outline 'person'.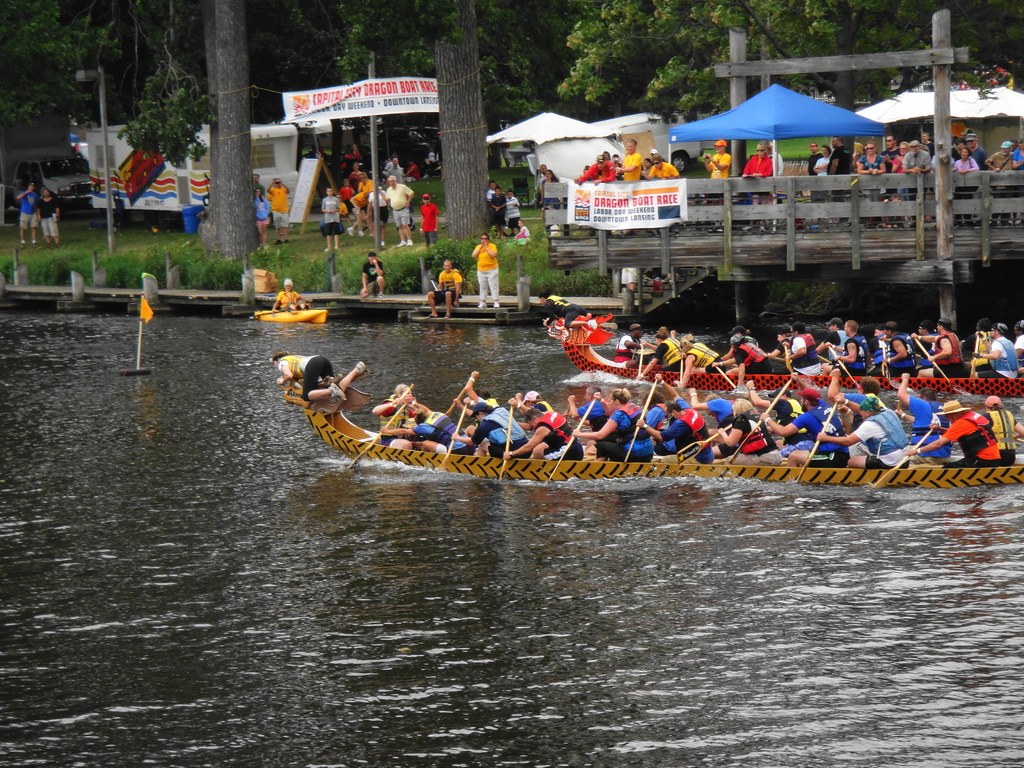
Outline: crop(447, 396, 531, 458).
